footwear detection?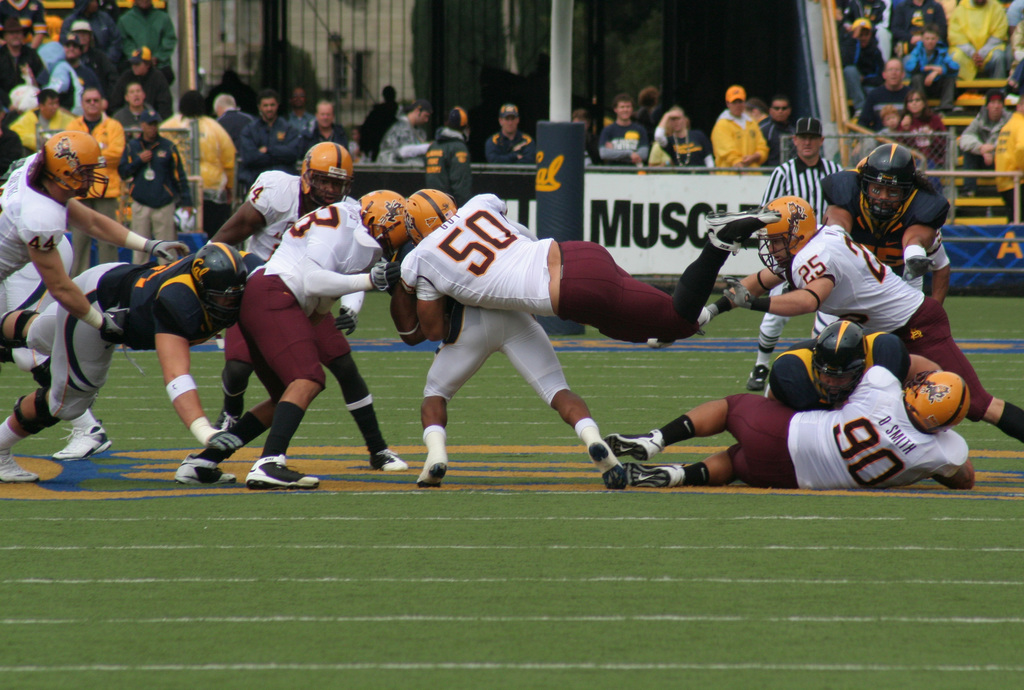
54 425 113 458
